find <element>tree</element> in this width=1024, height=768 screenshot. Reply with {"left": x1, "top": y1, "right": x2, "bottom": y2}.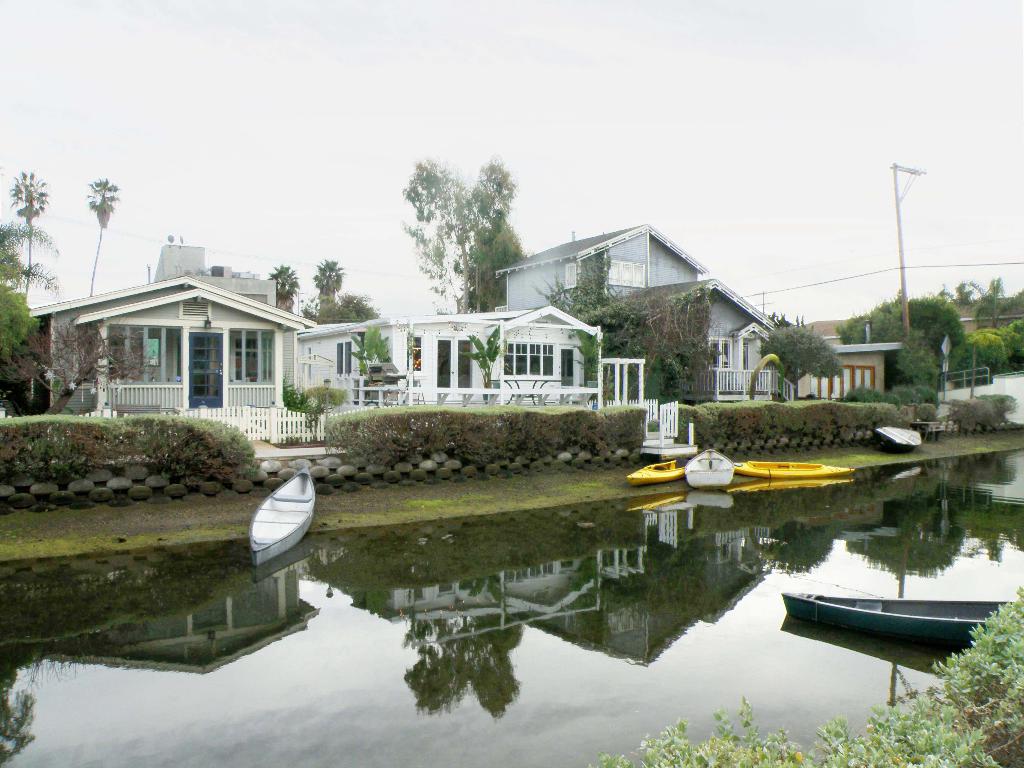
{"left": 3, "top": 291, "right": 40, "bottom": 405}.
